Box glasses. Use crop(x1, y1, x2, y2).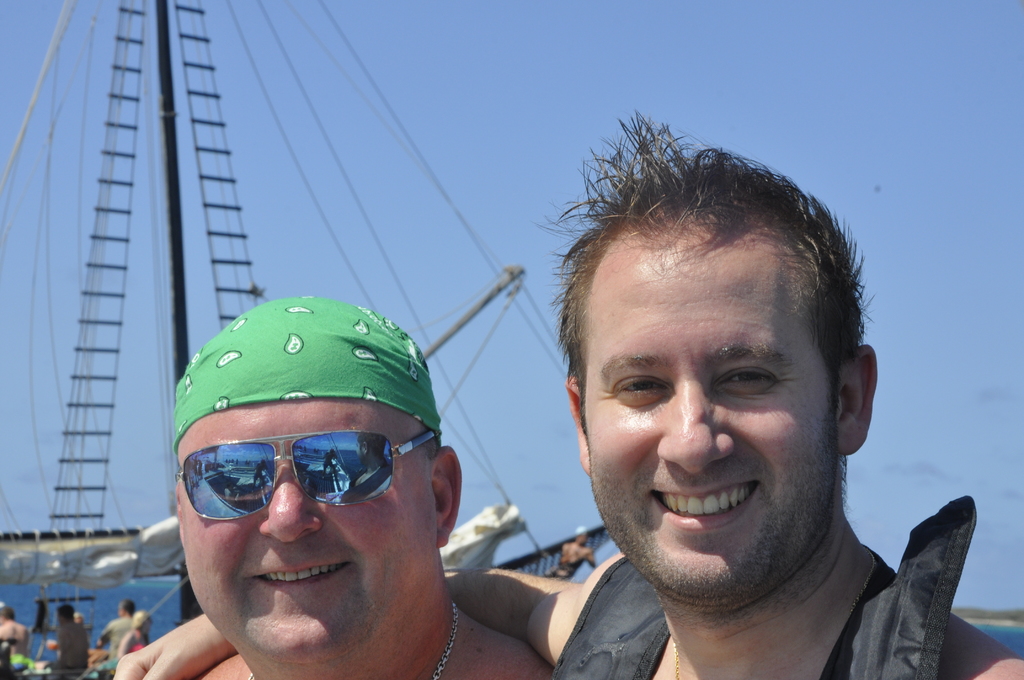
crop(179, 428, 433, 521).
